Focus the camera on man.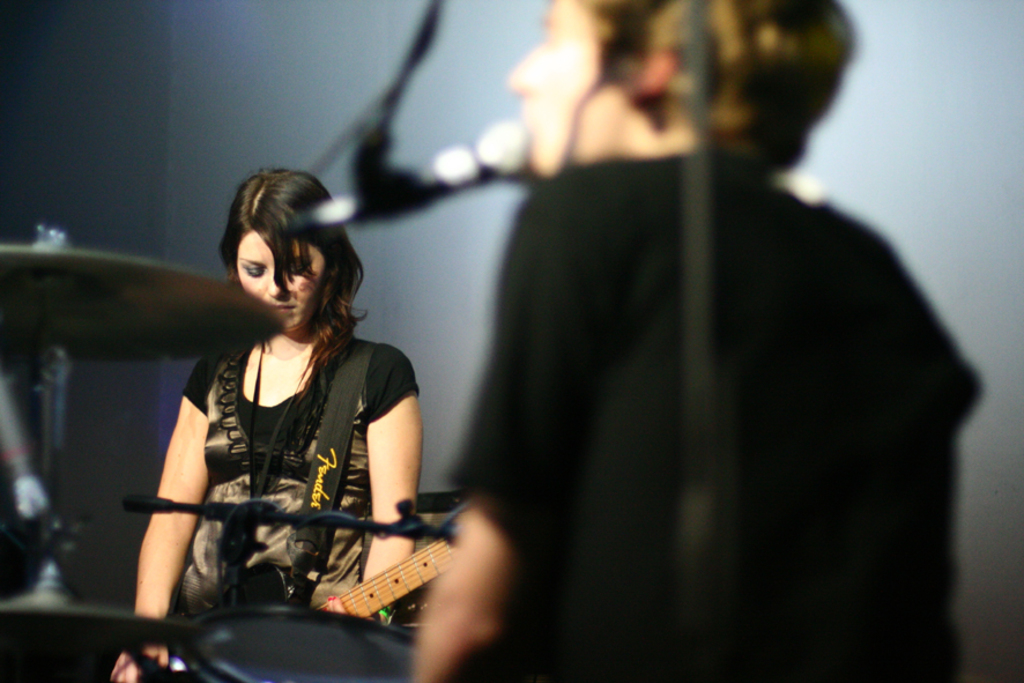
Focus region: box(426, 10, 975, 647).
